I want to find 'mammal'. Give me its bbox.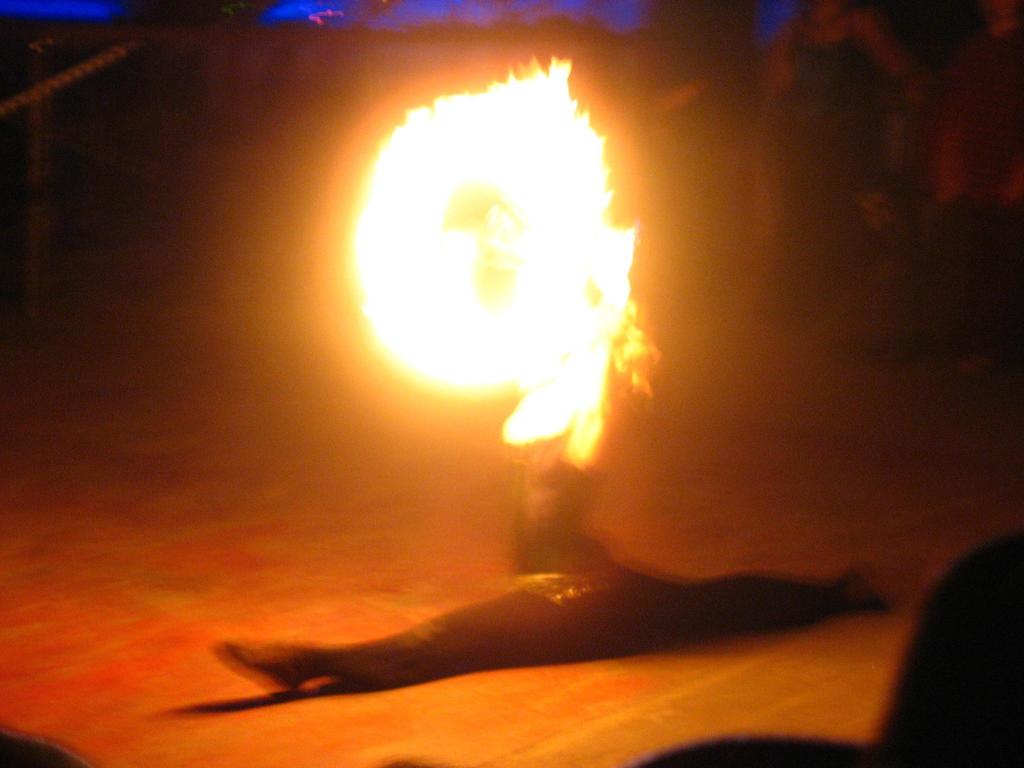
<bbox>212, 435, 883, 652</bbox>.
